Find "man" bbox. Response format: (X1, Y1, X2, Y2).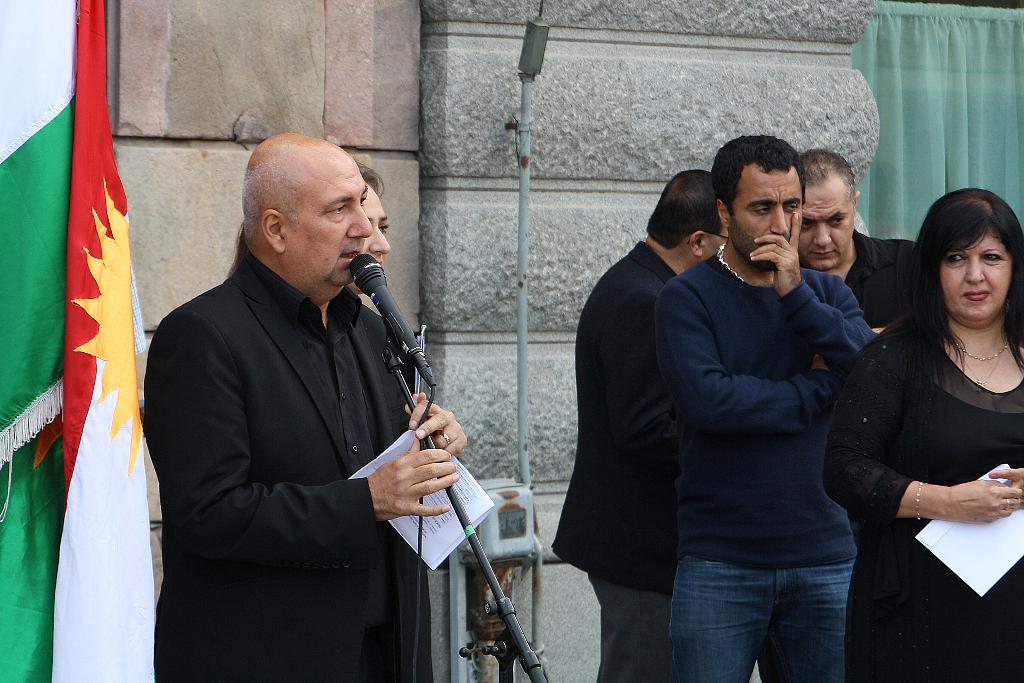
(657, 137, 881, 682).
